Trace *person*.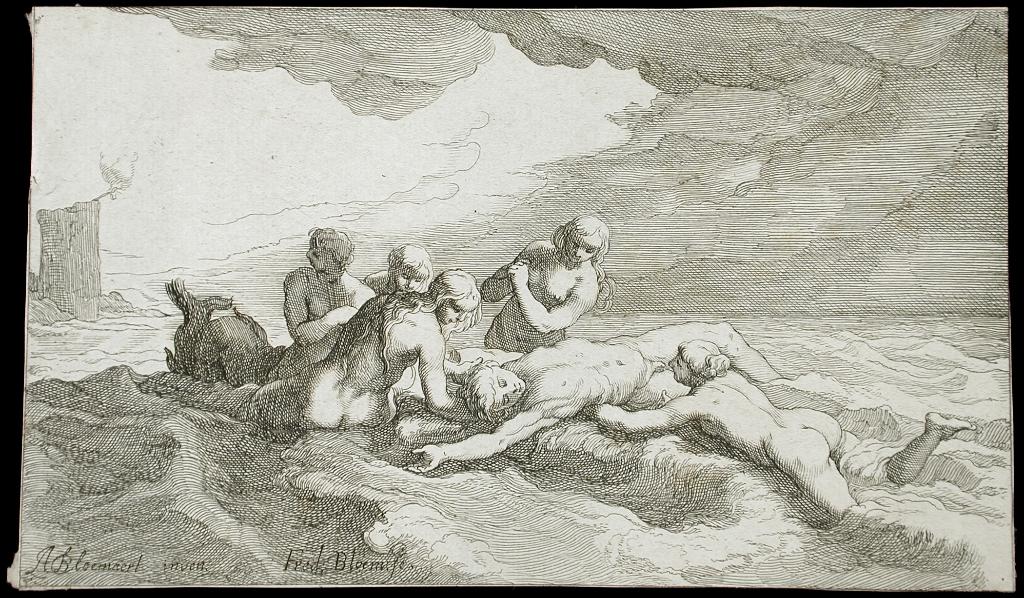
Traced to x1=400, y1=314, x2=775, y2=476.
